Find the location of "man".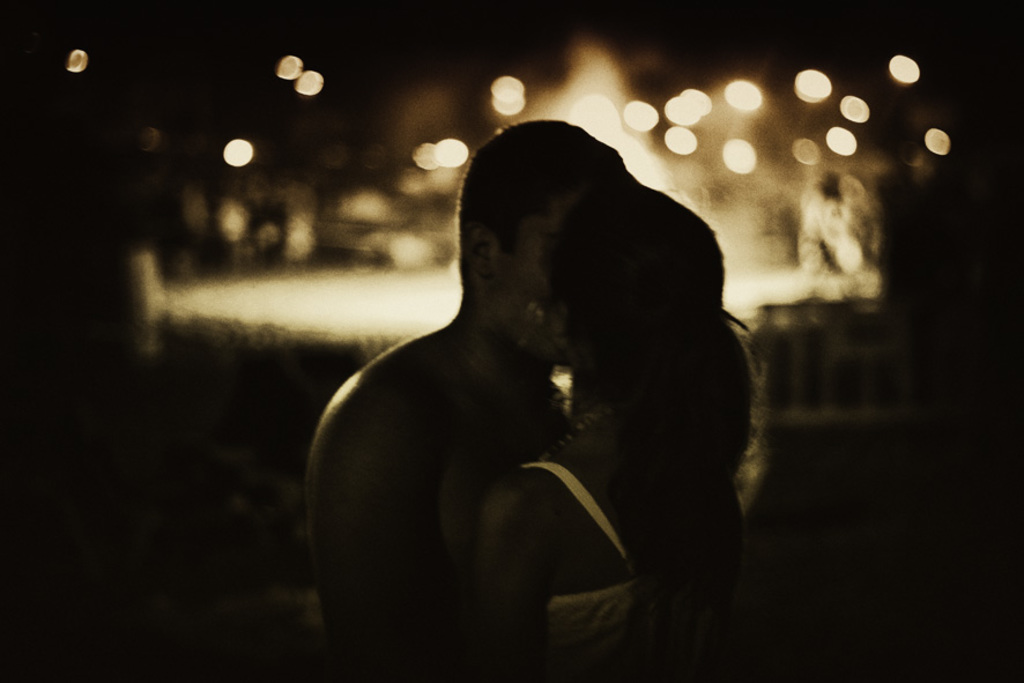
Location: <bbox>292, 116, 635, 682</bbox>.
